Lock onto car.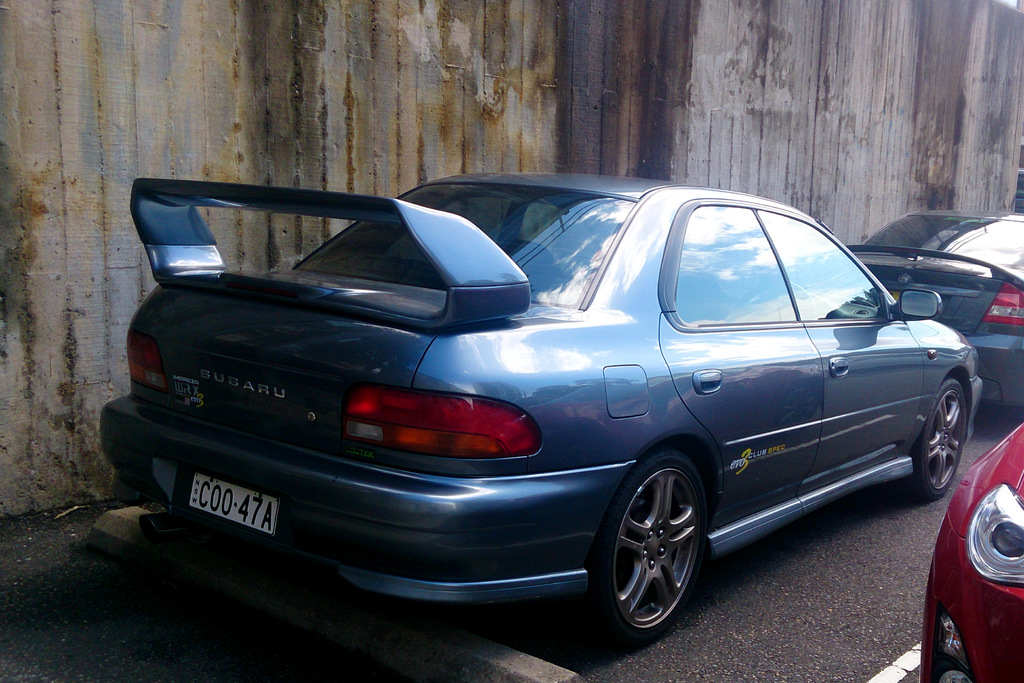
Locked: [920,423,1023,682].
